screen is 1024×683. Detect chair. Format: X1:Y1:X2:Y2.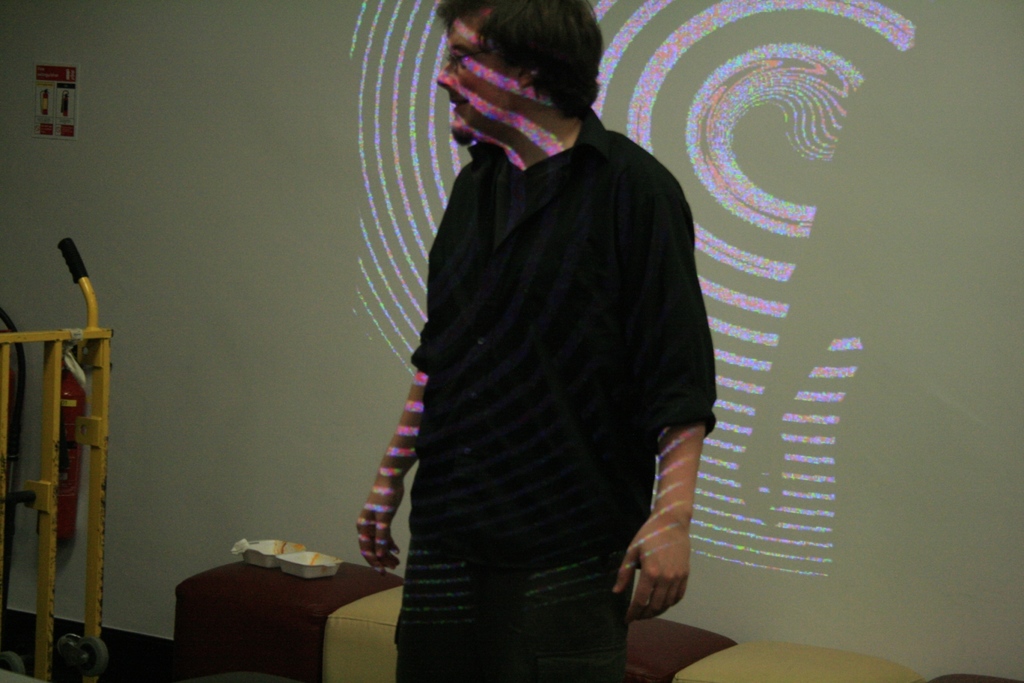
671:627:933:682.
